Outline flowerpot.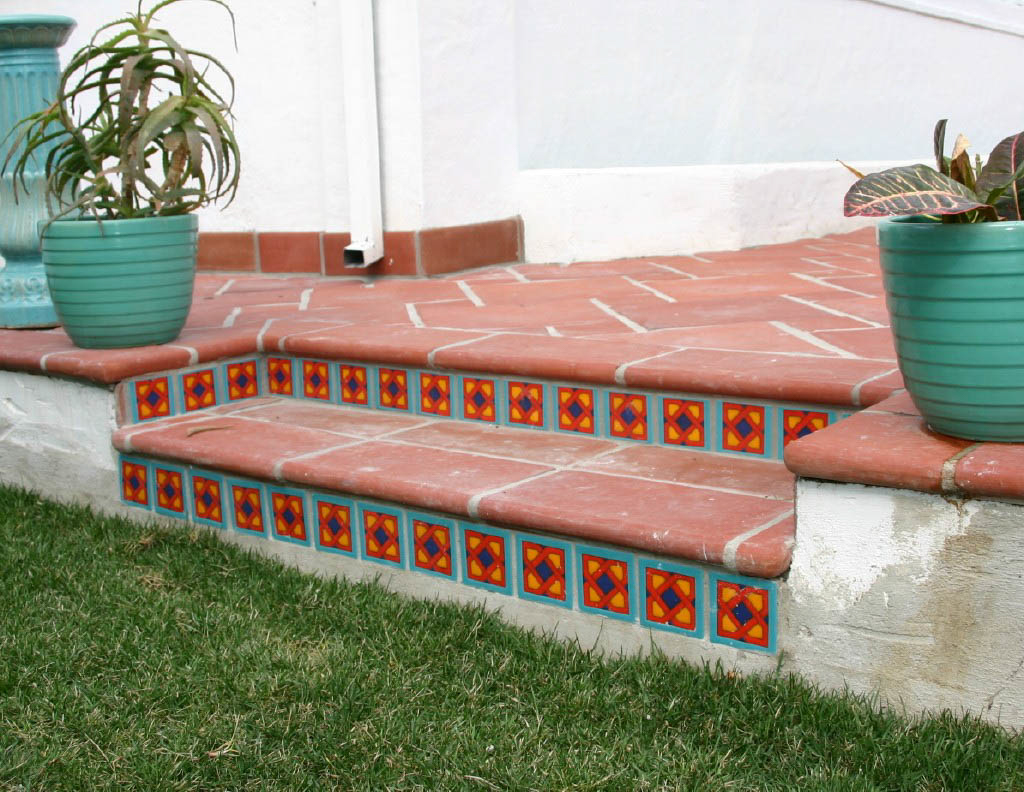
Outline: [x1=38, y1=206, x2=208, y2=352].
